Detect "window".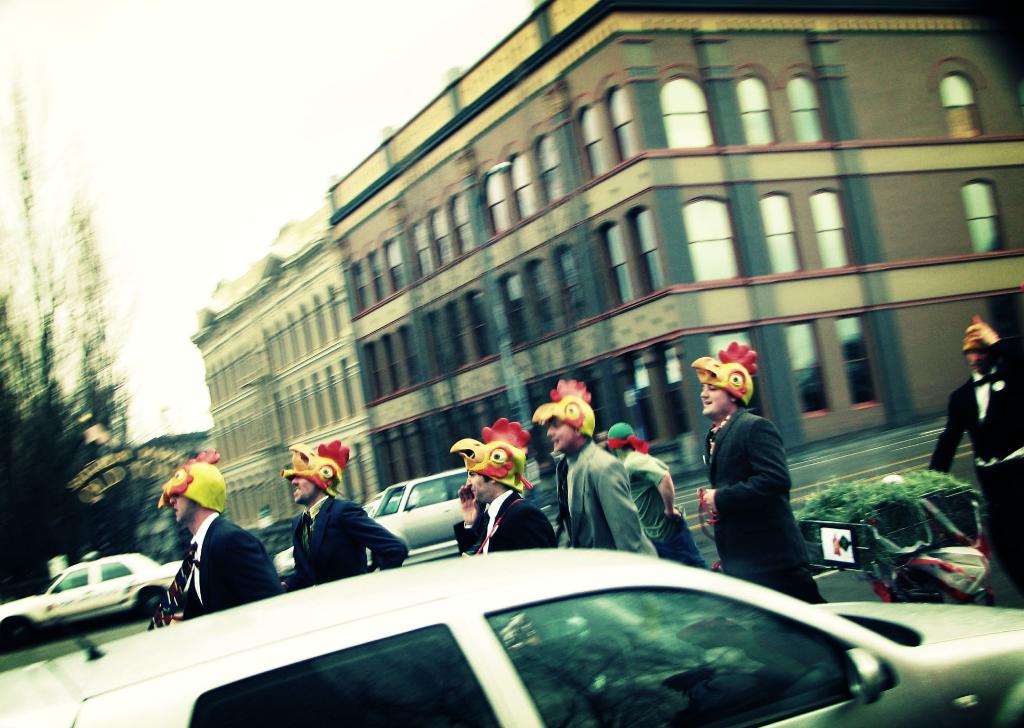
Detected at rect(788, 327, 833, 417).
